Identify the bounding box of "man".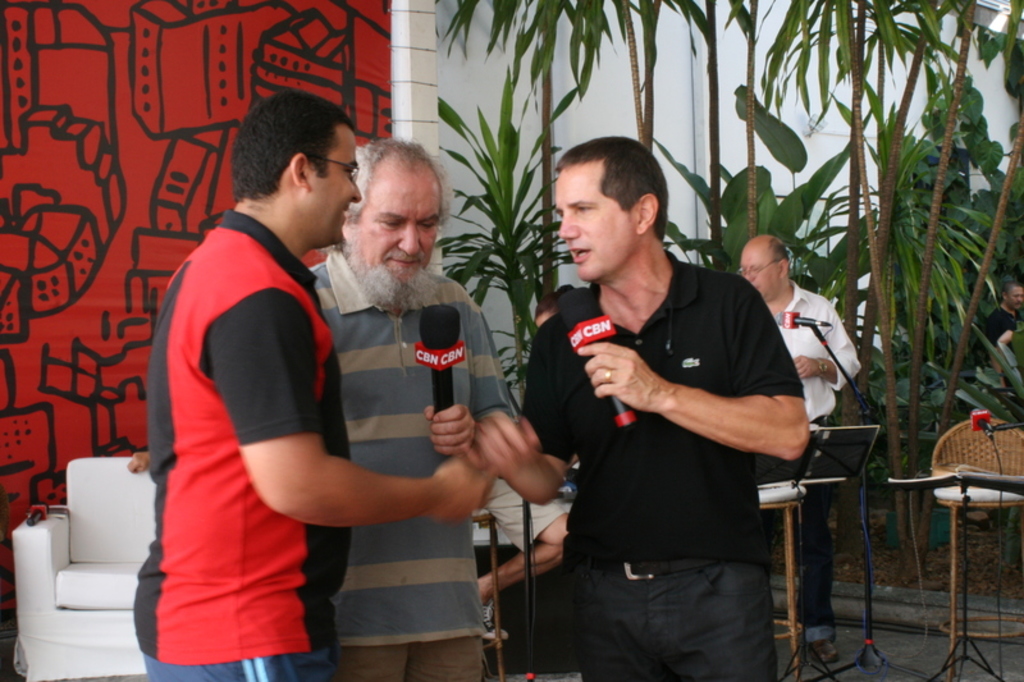
974/275/1023/376.
